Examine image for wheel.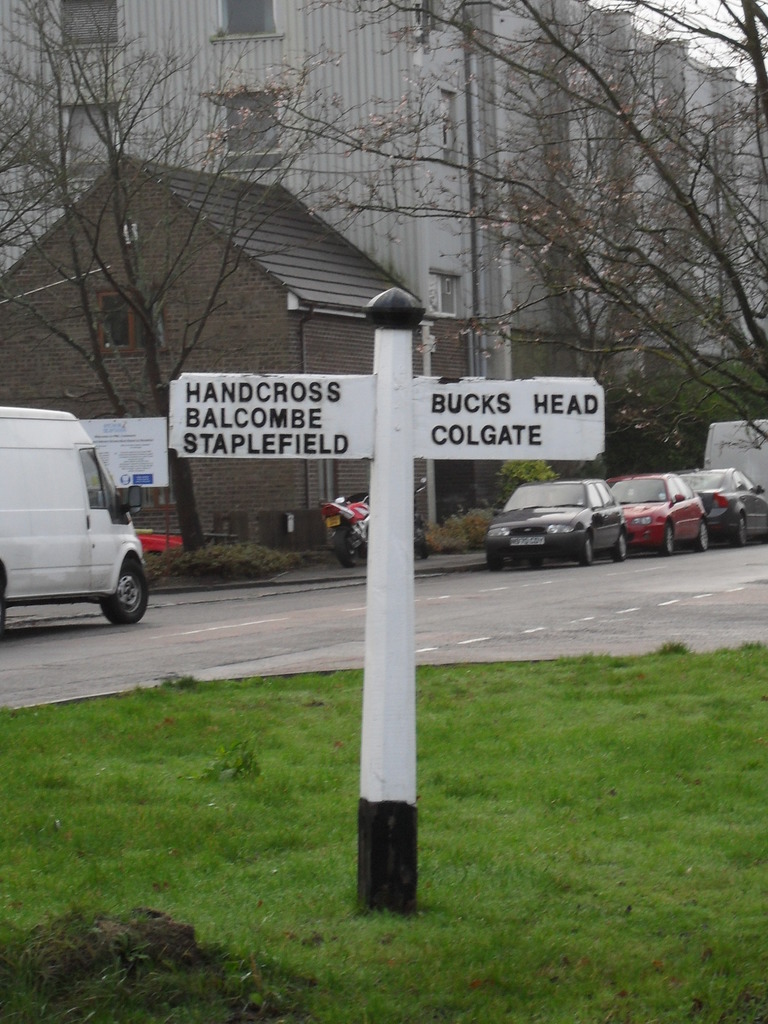
Examination result: 102, 548, 147, 623.
